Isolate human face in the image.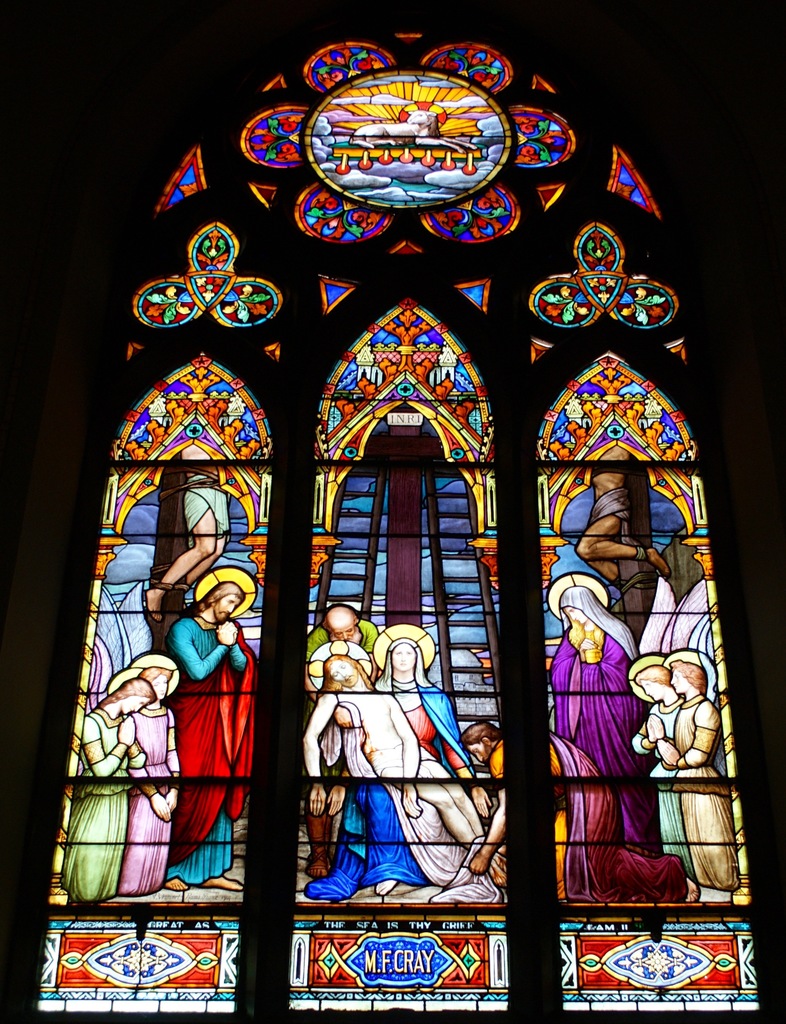
Isolated region: BBox(644, 682, 664, 703).
